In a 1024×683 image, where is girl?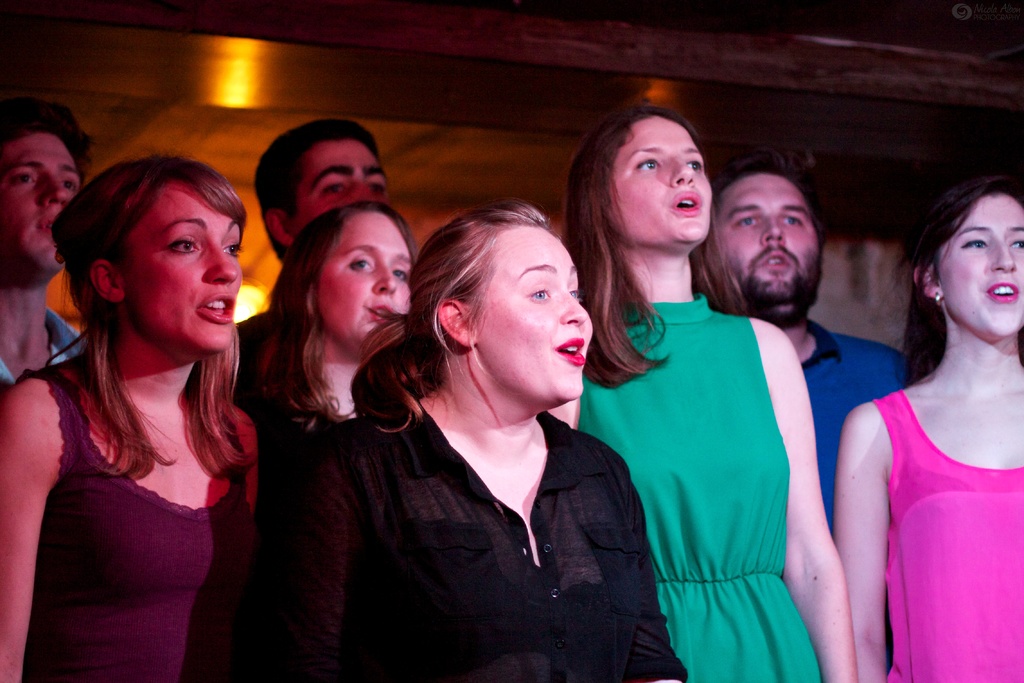
(x1=273, y1=200, x2=690, y2=682).
